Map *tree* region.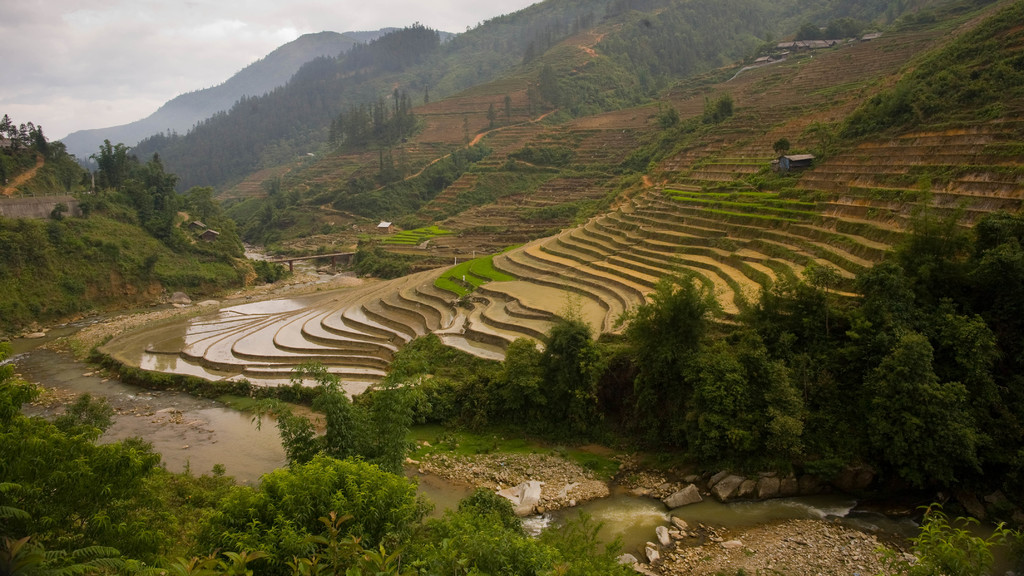
Mapped to {"x1": 544, "y1": 307, "x2": 616, "y2": 440}.
